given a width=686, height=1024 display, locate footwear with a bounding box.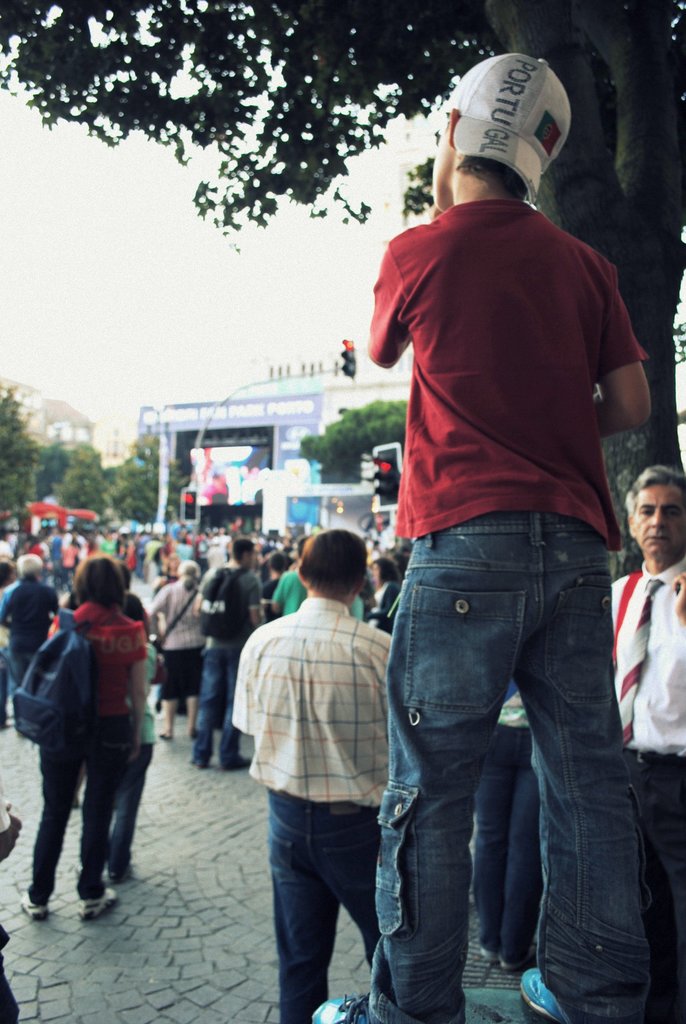
Located: box(223, 756, 249, 772).
